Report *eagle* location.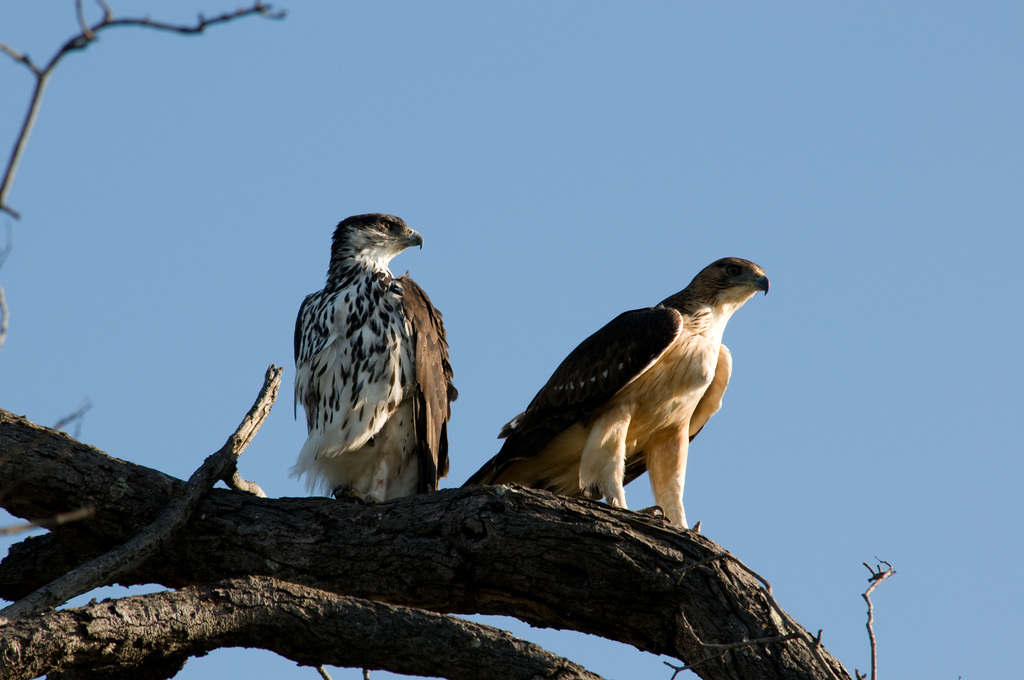
Report: <region>462, 256, 774, 544</region>.
